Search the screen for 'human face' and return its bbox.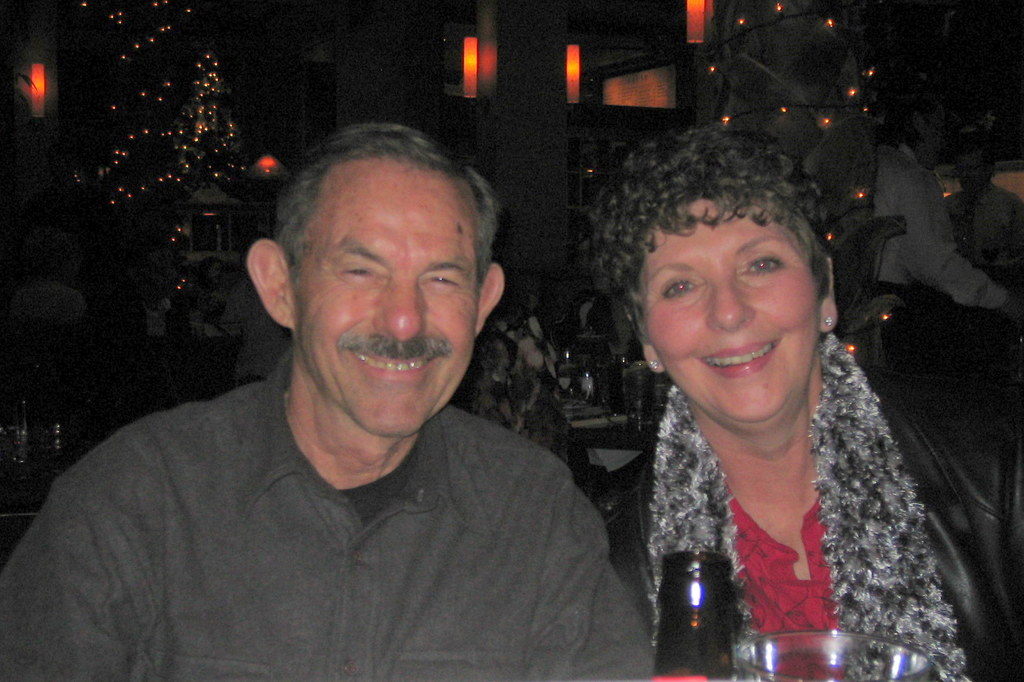
Found: bbox(294, 161, 481, 440).
